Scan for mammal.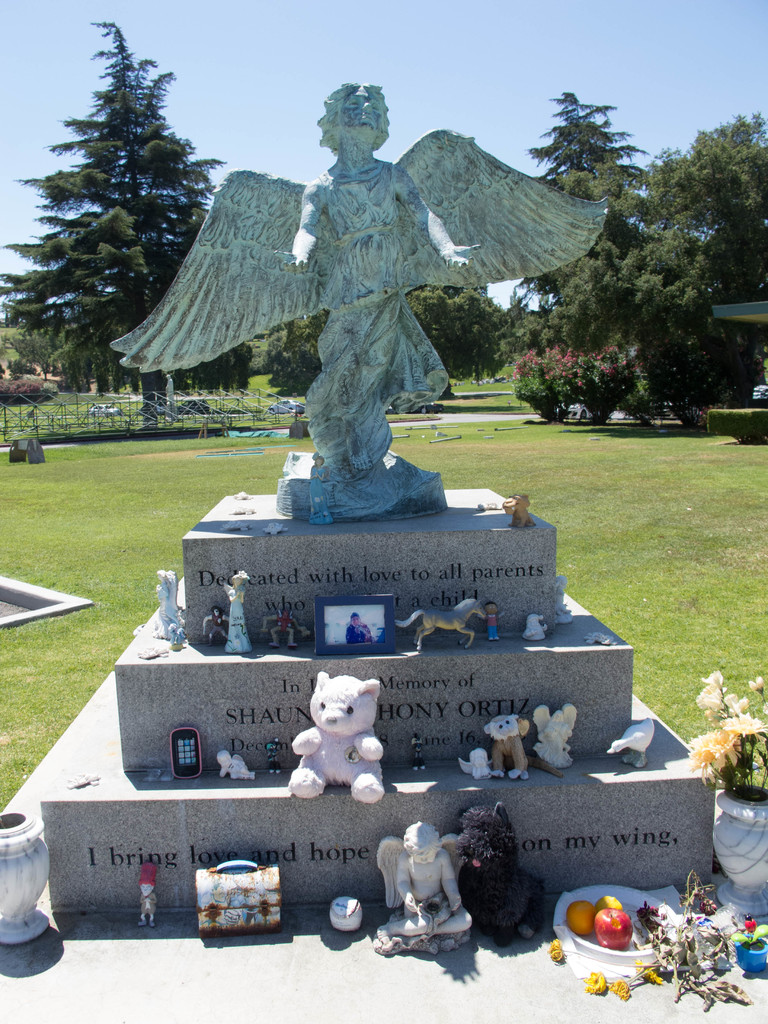
Scan result: <bbox>532, 705, 578, 765</bbox>.
